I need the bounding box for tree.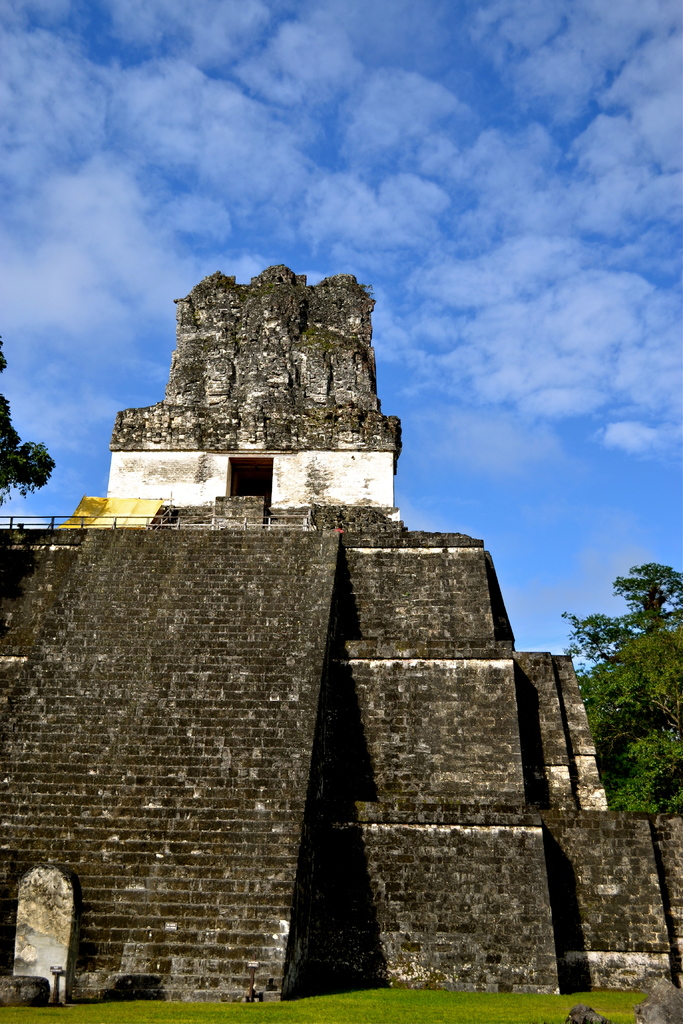
Here it is: 583/553/674/817.
